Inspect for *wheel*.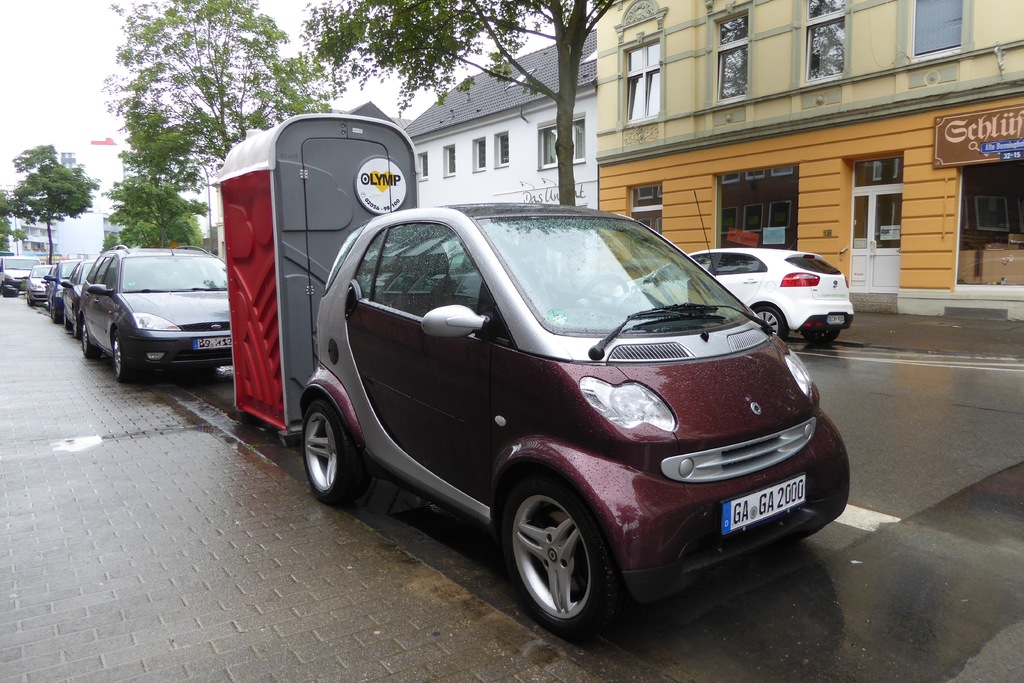
Inspection: [72,308,81,337].
